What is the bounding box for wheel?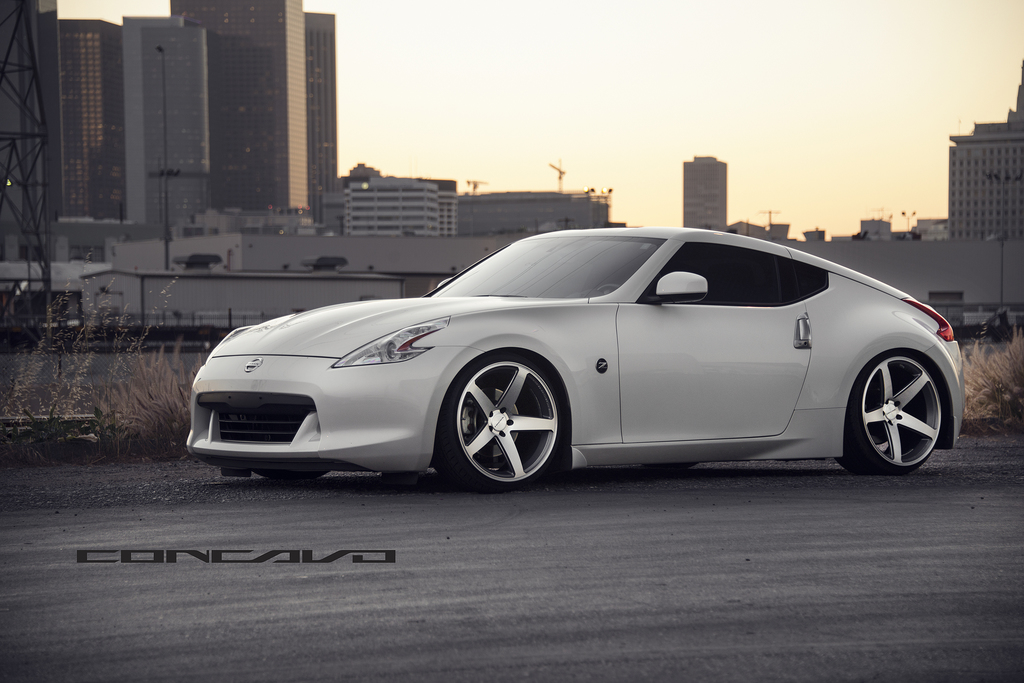
846,348,946,478.
